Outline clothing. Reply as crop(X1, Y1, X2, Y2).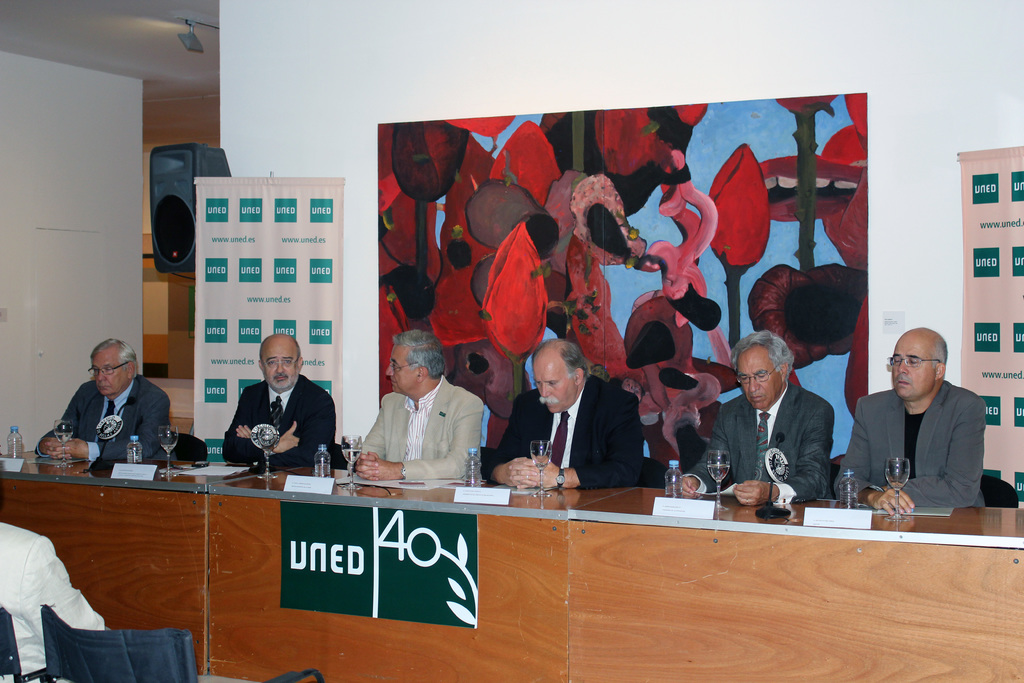
crop(853, 354, 1000, 523).
